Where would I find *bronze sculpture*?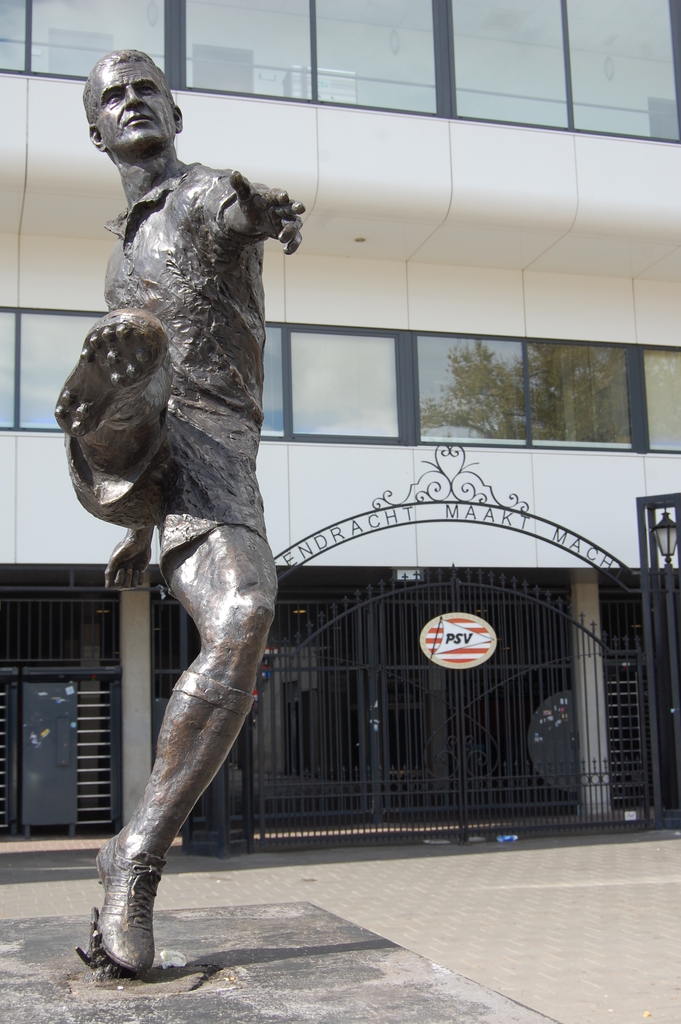
At Rect(45, 44, 281, 973).
